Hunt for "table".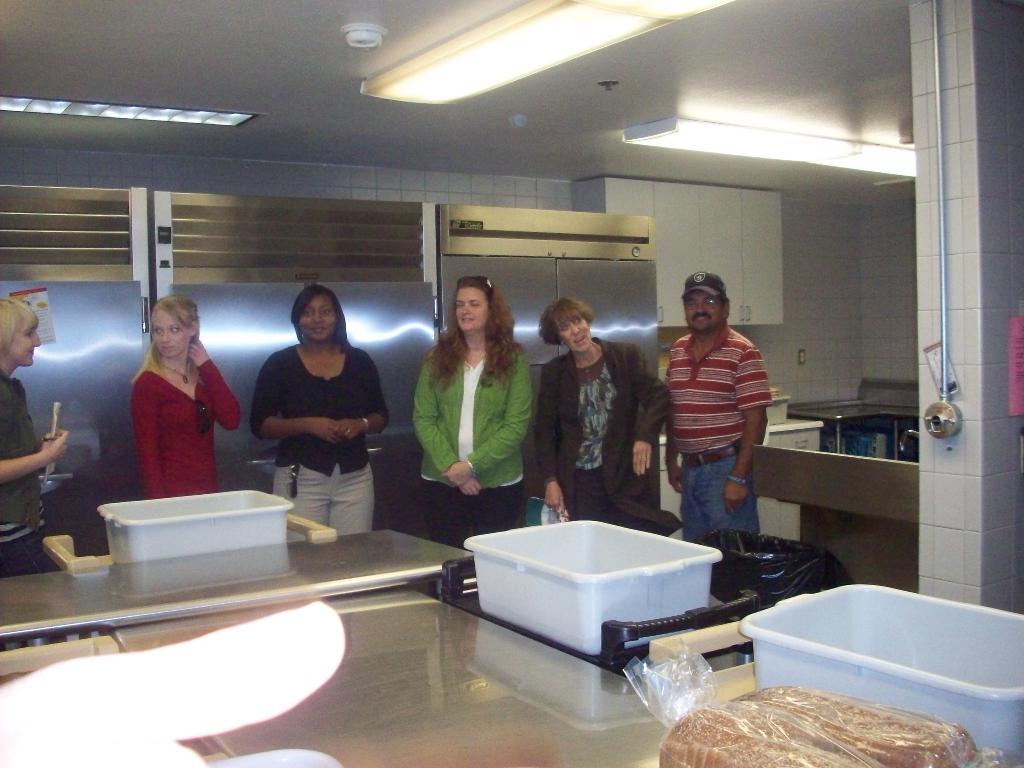
Hunted down at (108,586,715,767).
